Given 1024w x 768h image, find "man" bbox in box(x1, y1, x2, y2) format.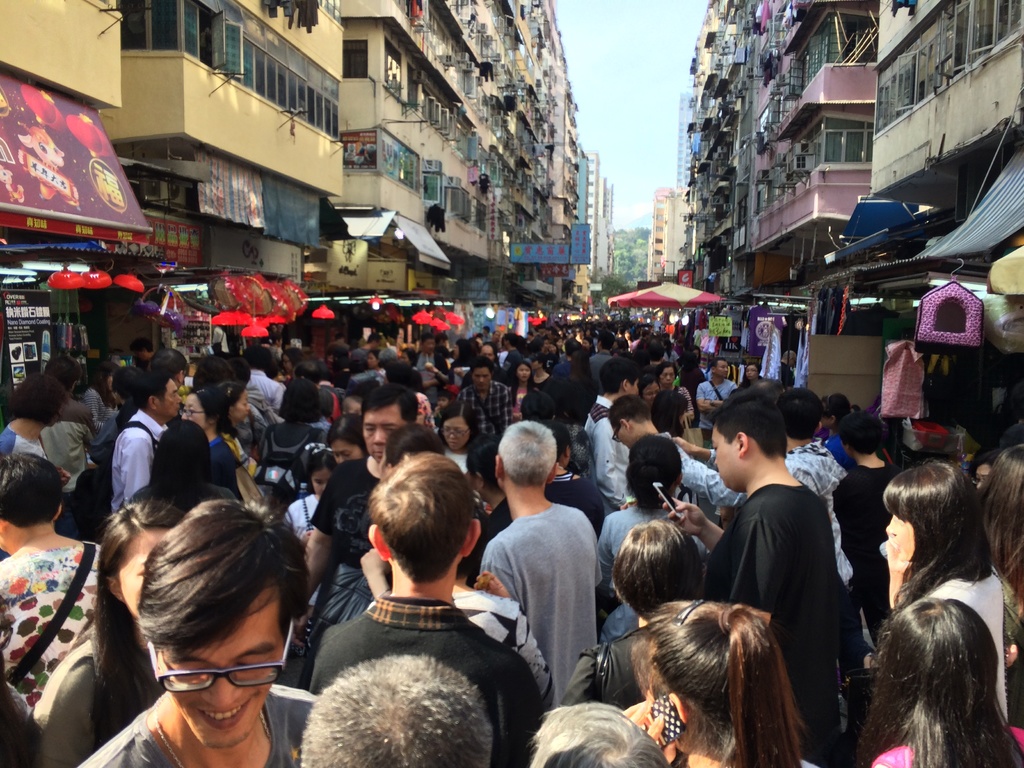
box(294, 648, 495, 767).
